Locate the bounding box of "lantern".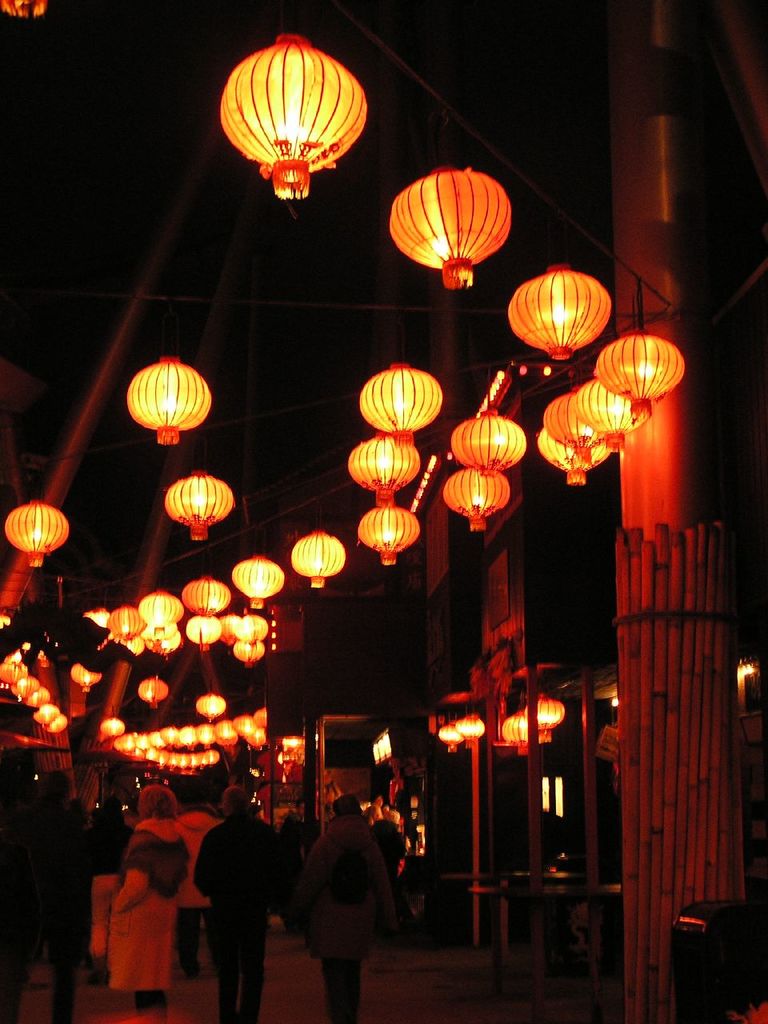
Bounding box: select_region(232, 551, 283, 611).
